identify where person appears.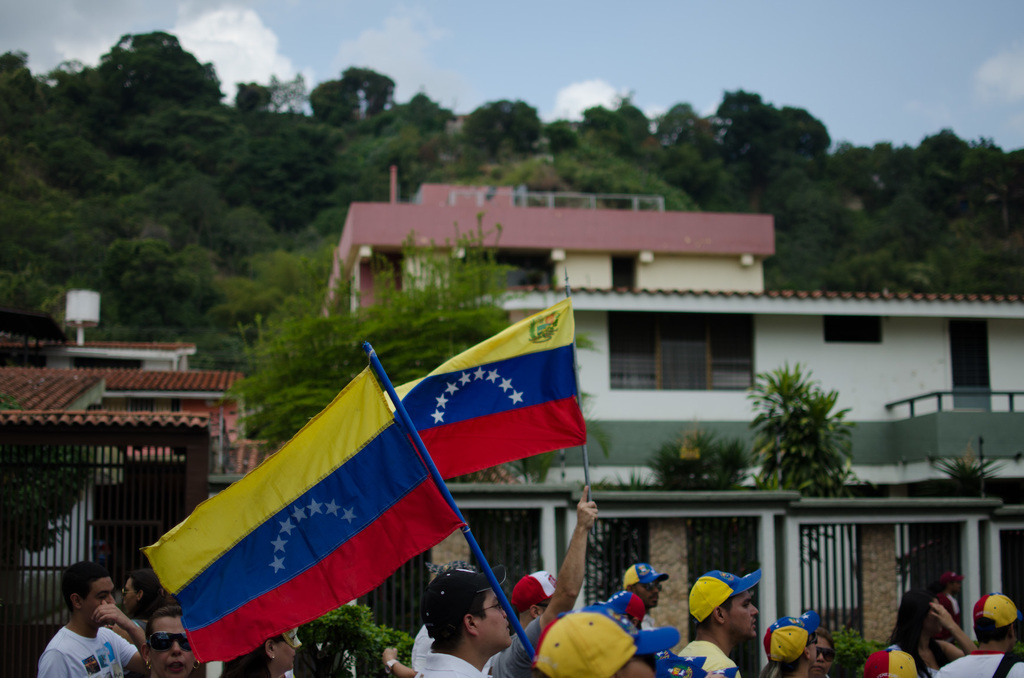
Appears at x1=879, y1=582, x2=976, y2=677.
